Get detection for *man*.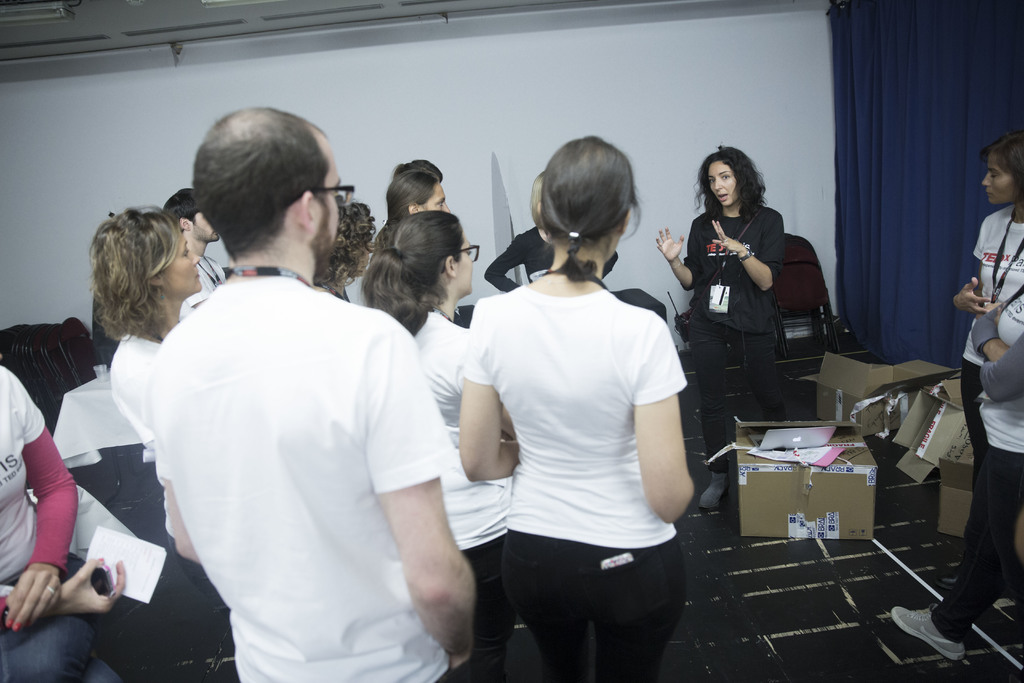
Detection: box=[160, 181, 242, 316].
